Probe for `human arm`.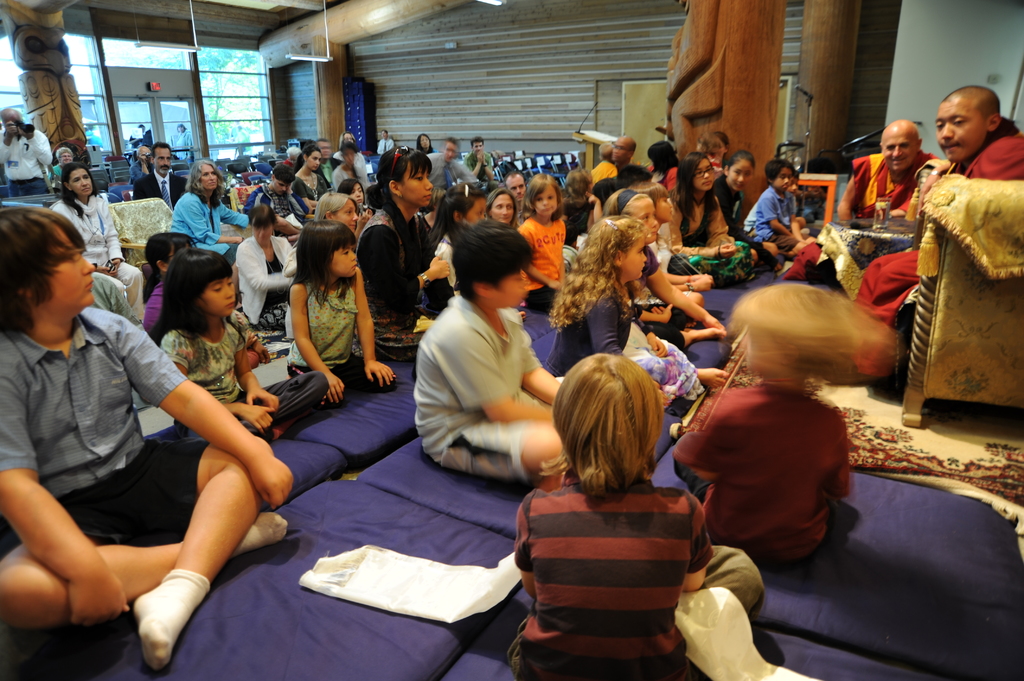
Probe result: 22, 130, 54, 163.
